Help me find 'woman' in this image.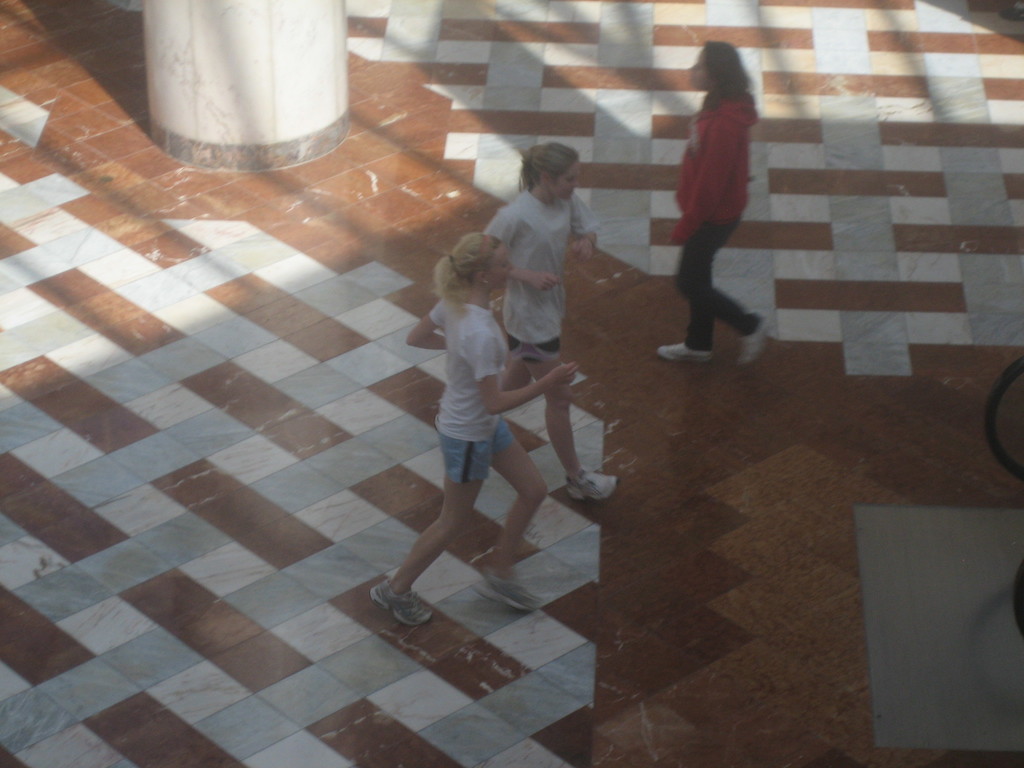
Found it: (left=481, top=140, right=620, bottom=502).
